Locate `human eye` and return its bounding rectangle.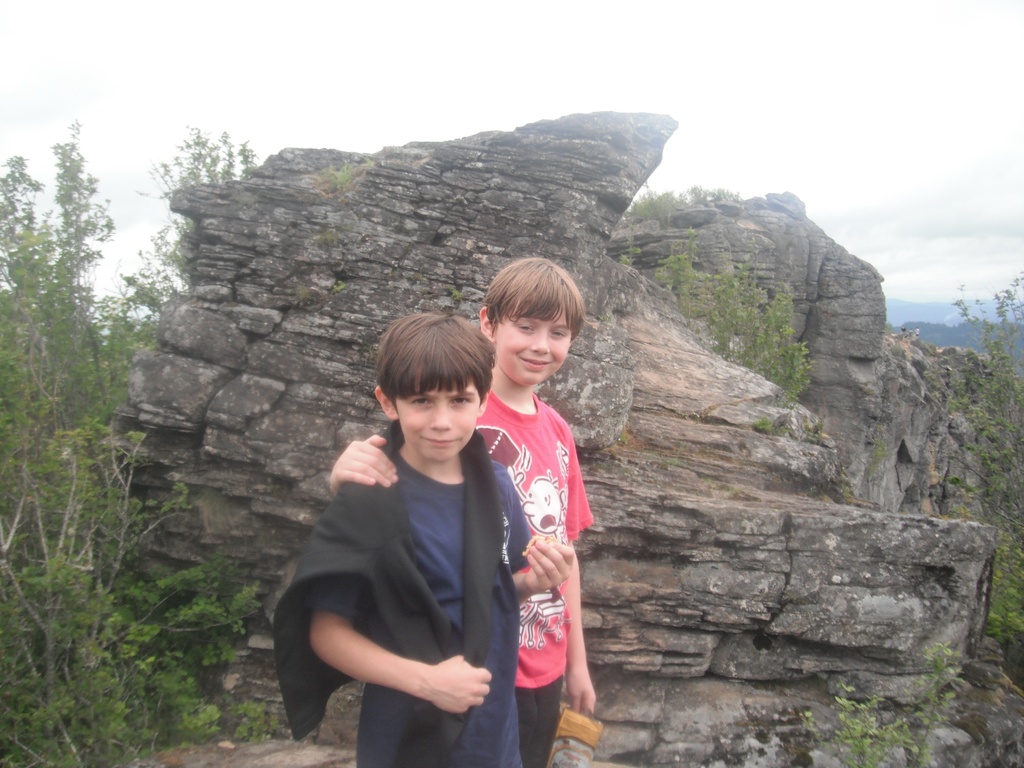
locate(408, 394, 432, 408).
